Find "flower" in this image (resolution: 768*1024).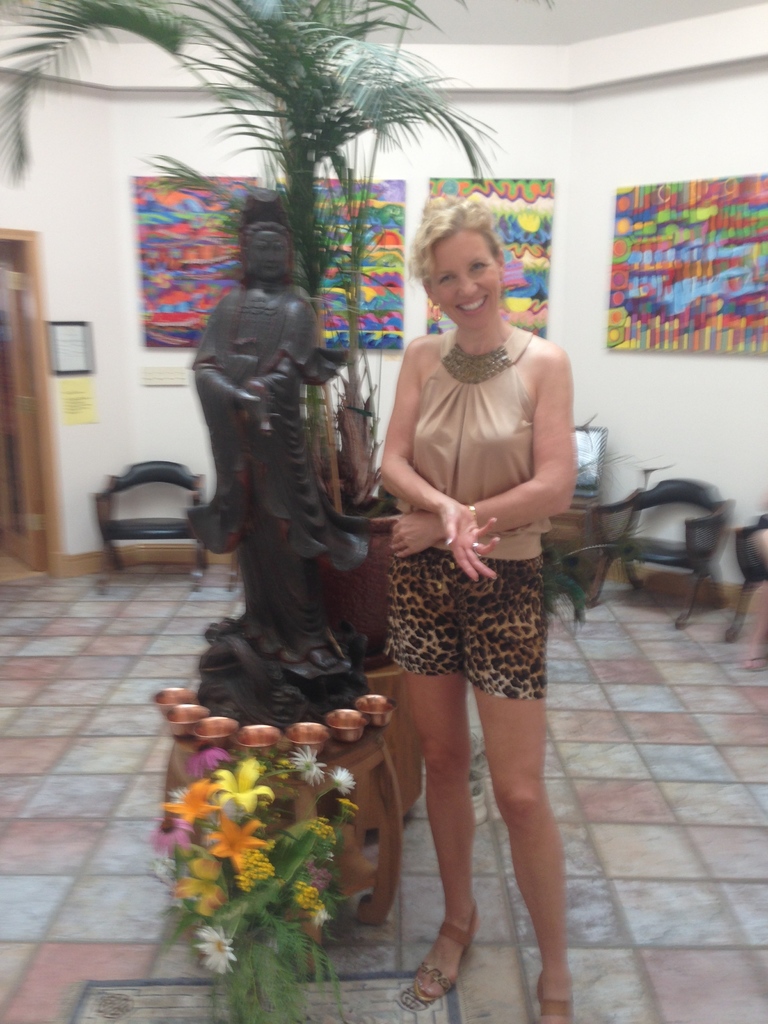
(191, 848, 226, 877).
